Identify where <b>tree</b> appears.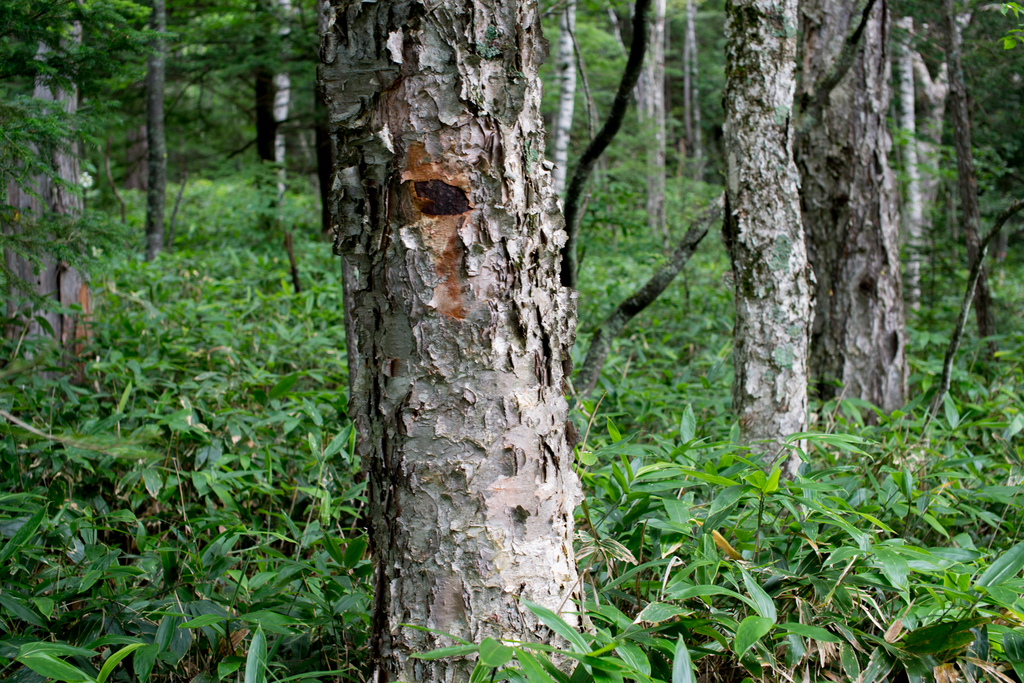
Appears at 930:0:1004:366.
